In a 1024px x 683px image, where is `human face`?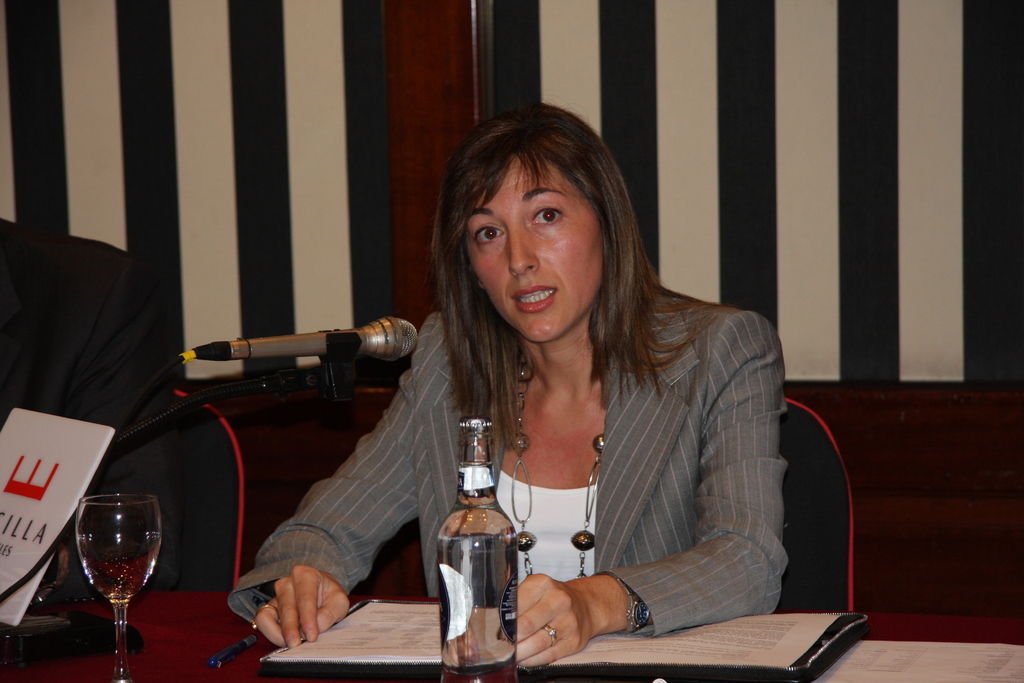
select_region(463, 152, 603, 348).
